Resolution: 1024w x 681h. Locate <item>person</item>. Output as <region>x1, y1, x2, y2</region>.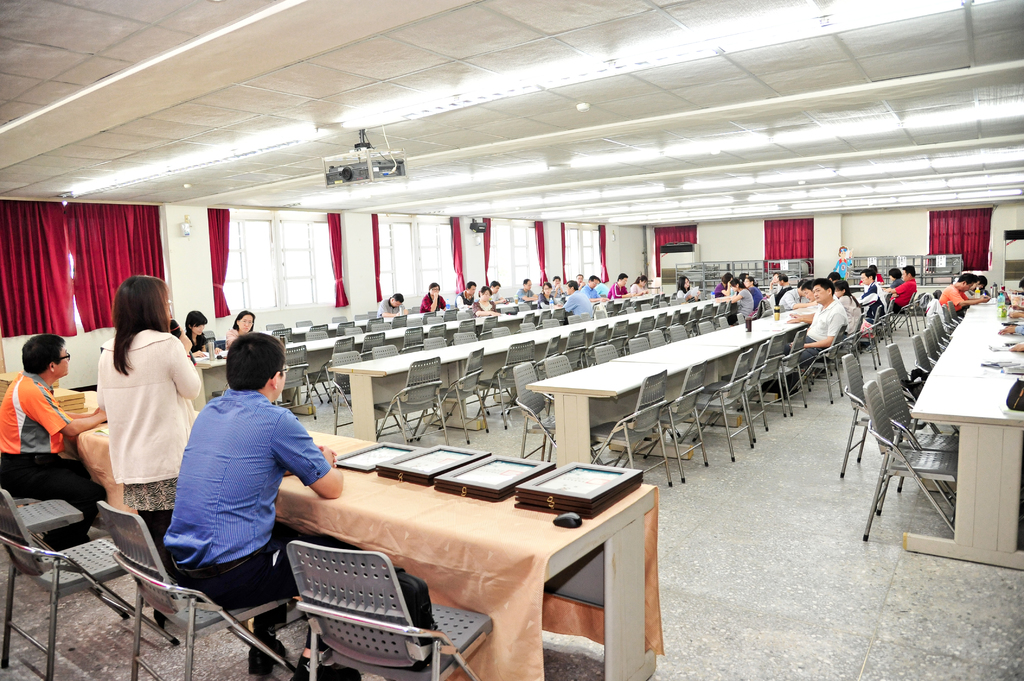
<region>223, 312, 257, 350</region>.
